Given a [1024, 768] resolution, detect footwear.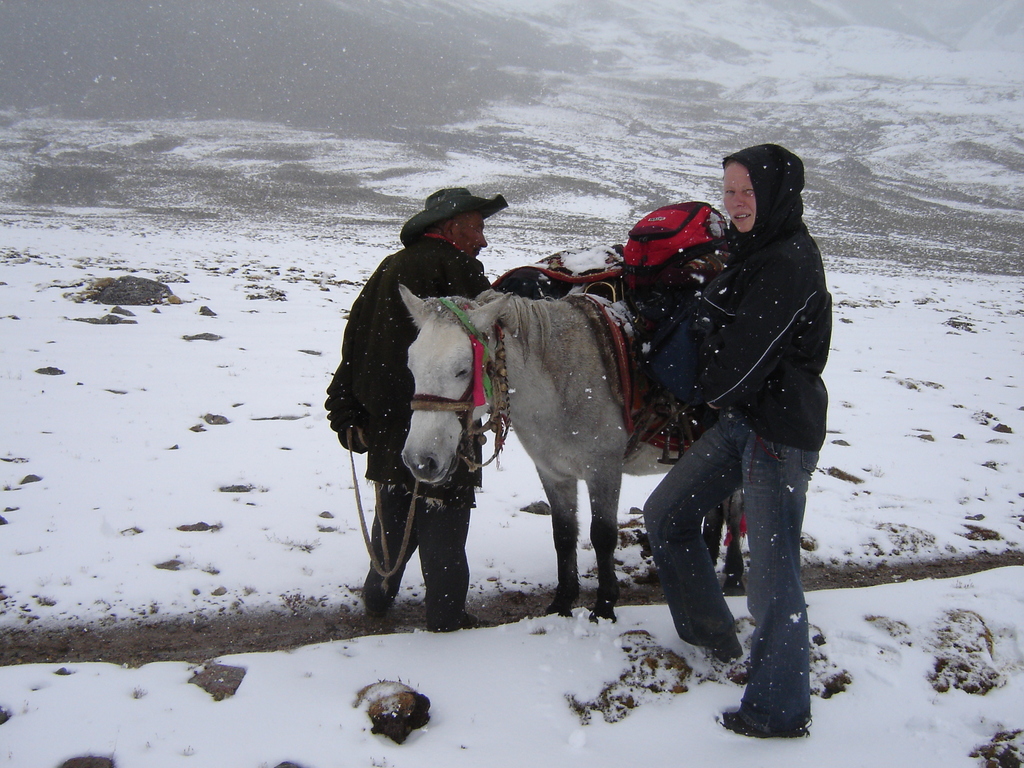
<box>438,598,495,636</box>.
